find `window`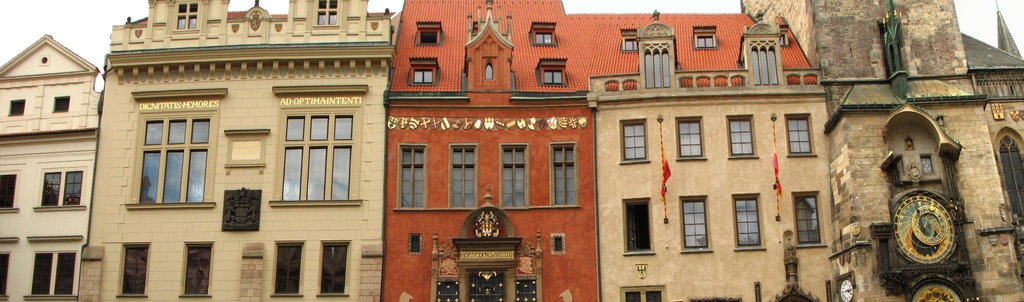
Rect(53, 96, 70, 111)
